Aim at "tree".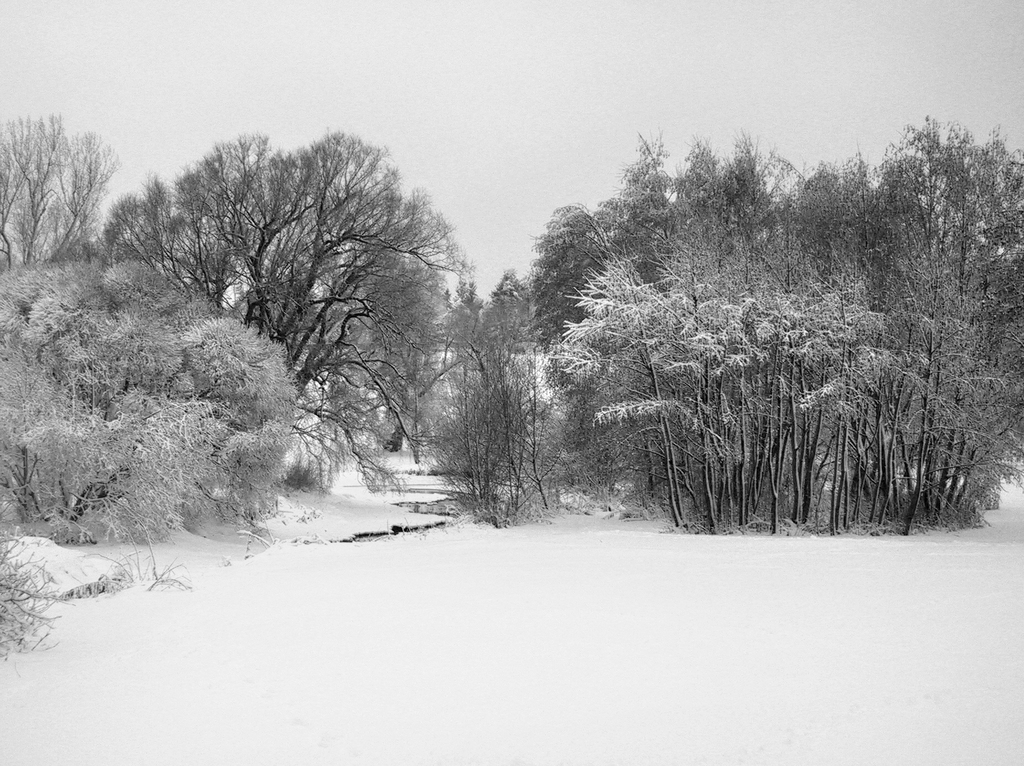
Aimed at {"x1": 0, "y1": 103, "x2": 424, "y2": 639}.
